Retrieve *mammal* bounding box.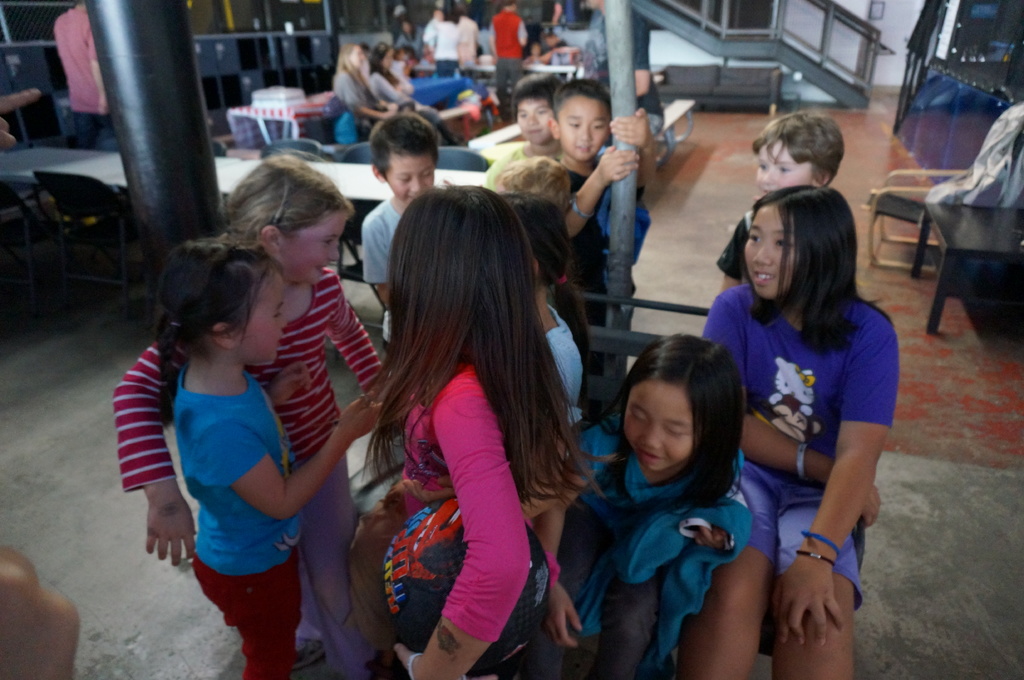
Bounding box: locate(328, 39, 444, 144).
